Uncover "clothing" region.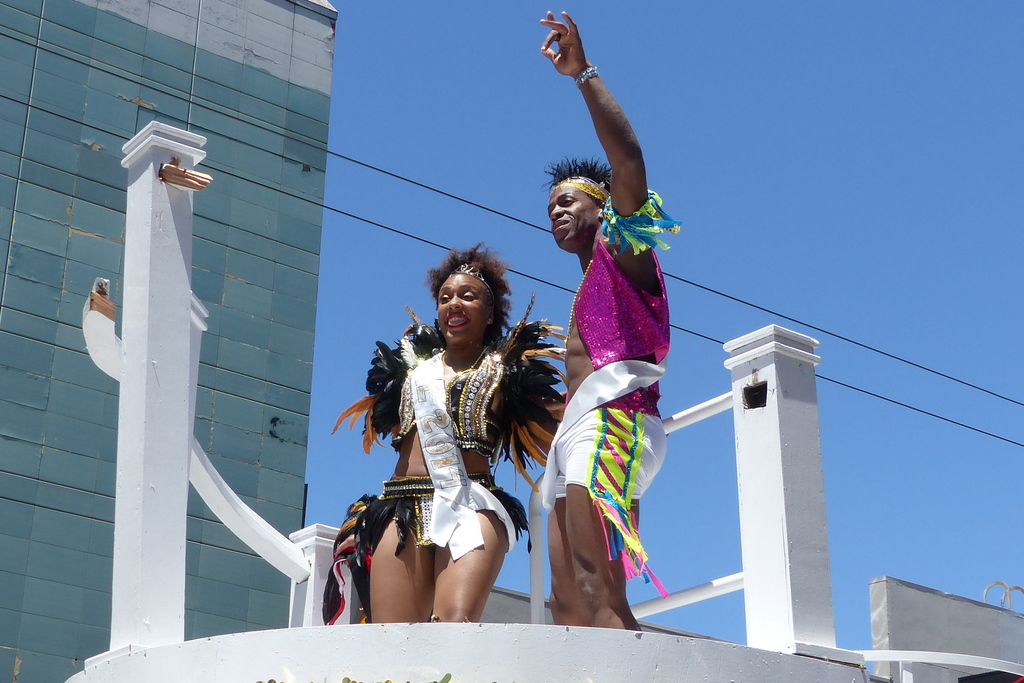
Uncovered: BBox(325, 311, 578, 622).
